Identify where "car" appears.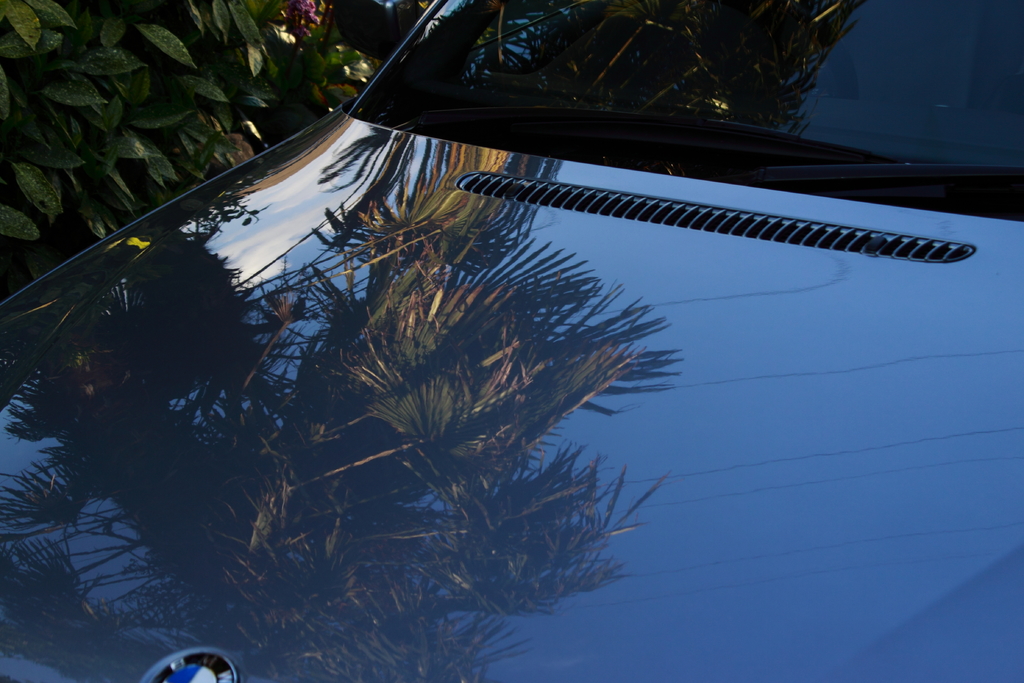
Appears at {"left": 5, "top": 0, "right": 1023, "bottom": 682}.
